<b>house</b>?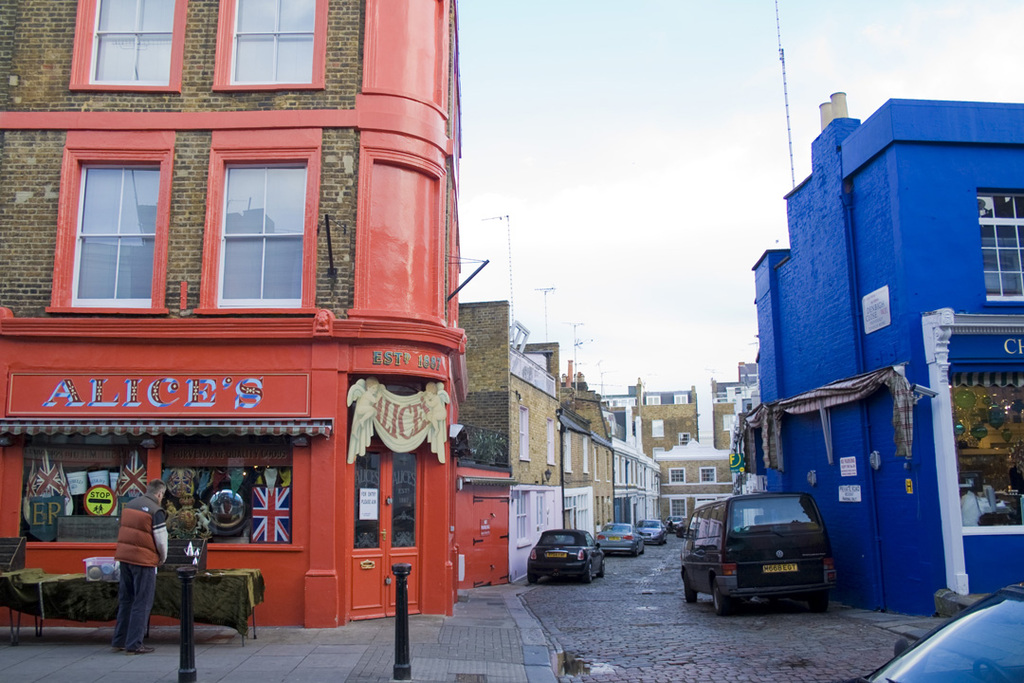
box(667, 435, 739, 528)
